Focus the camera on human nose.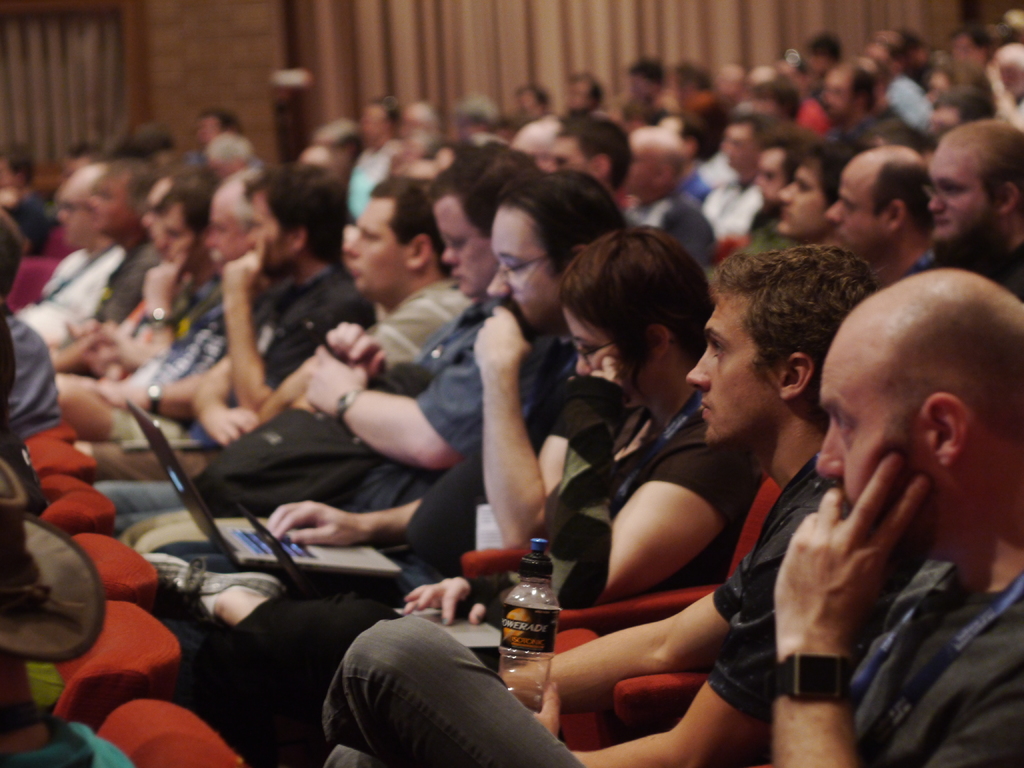
Focus region: (left=440, top=244, right=459, bottom=265).
